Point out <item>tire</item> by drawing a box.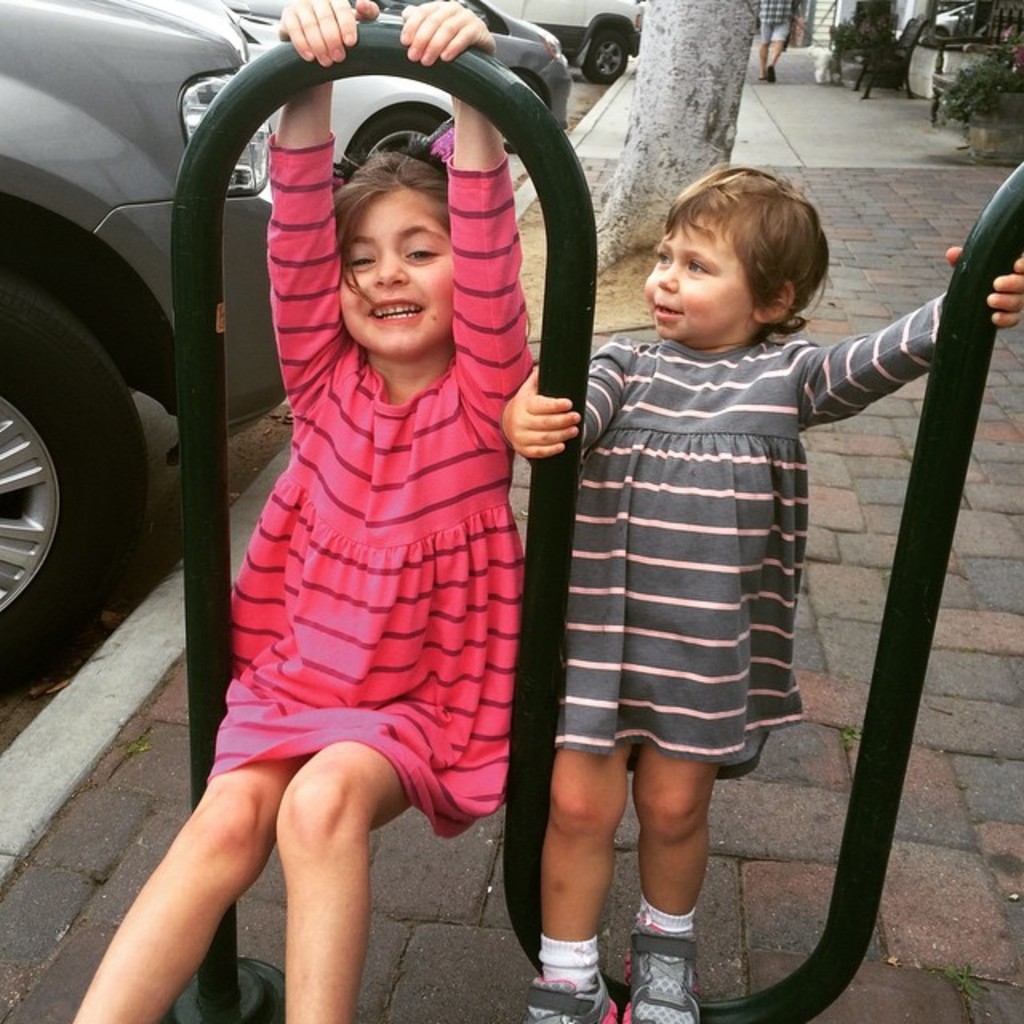
bbox=[581, 22, 635, 80].
